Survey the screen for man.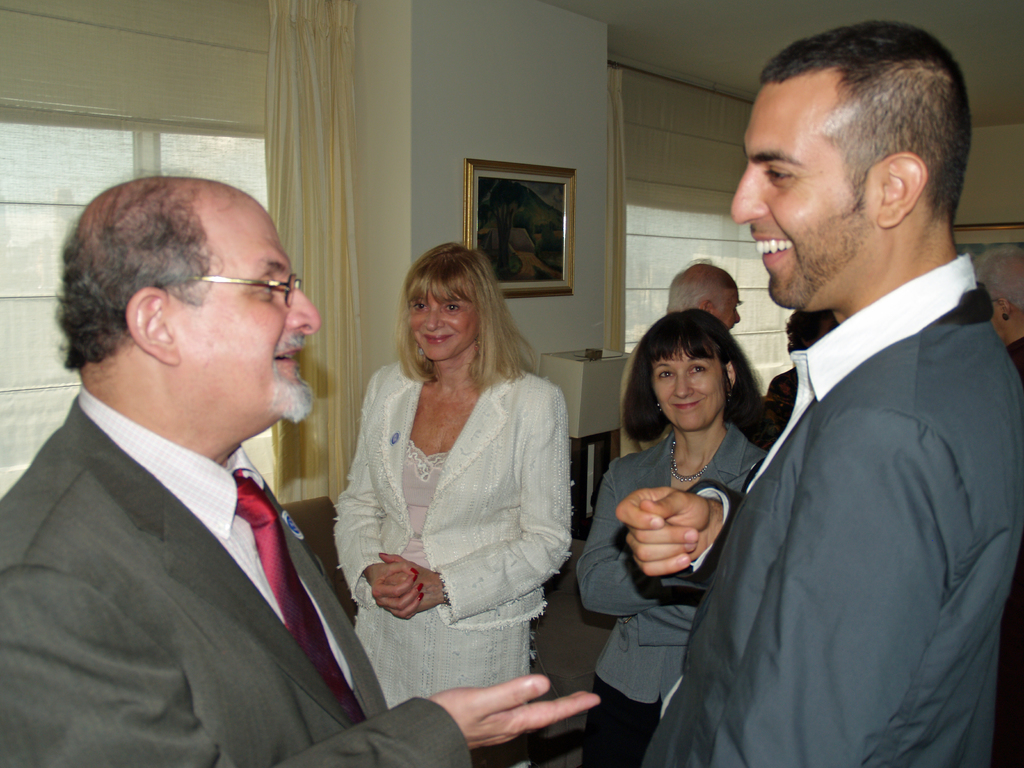
Survey found: l=625, t=257, r=743, b=463.
